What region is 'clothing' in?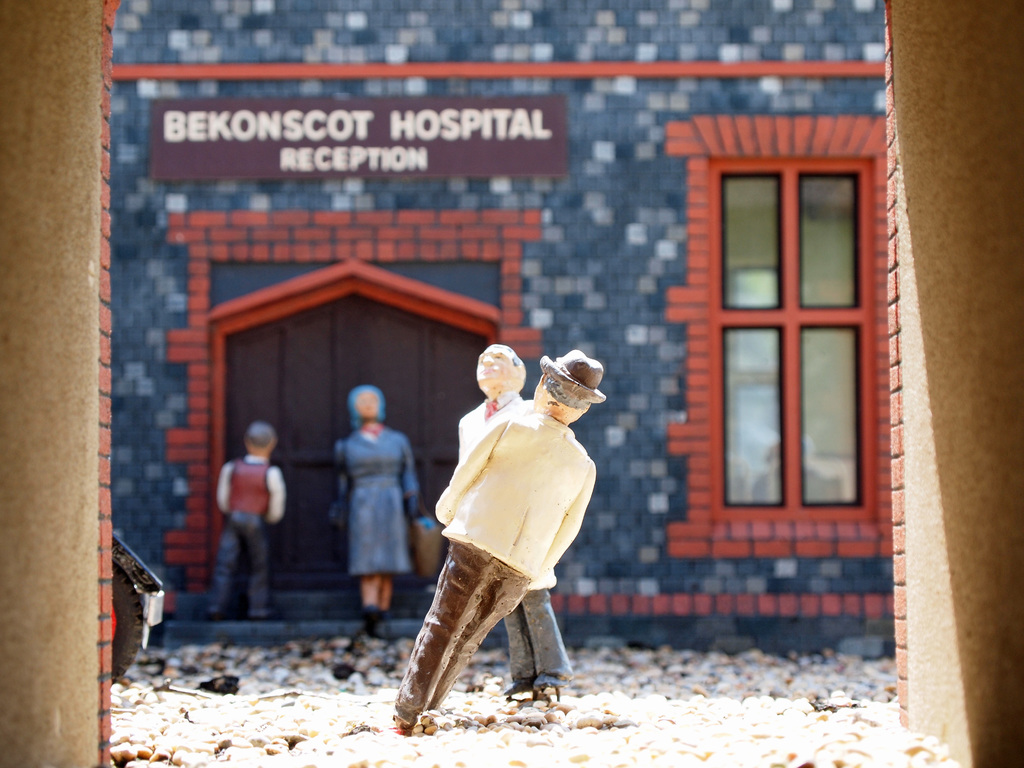
[323,401,442,609].
